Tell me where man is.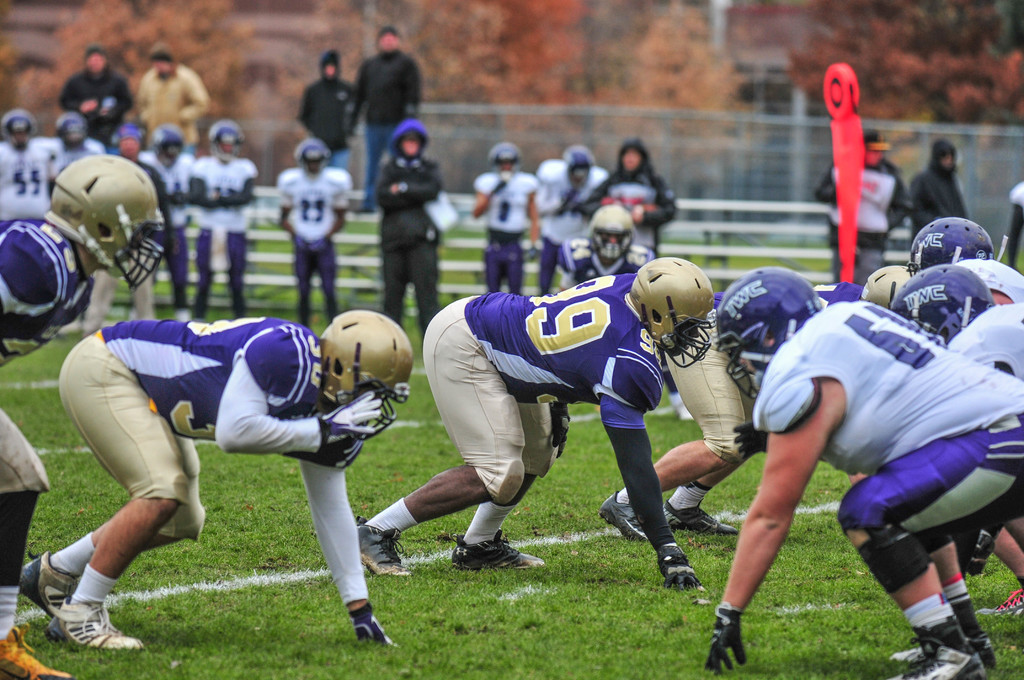
man is at box=[908, 140, 970, 241].
